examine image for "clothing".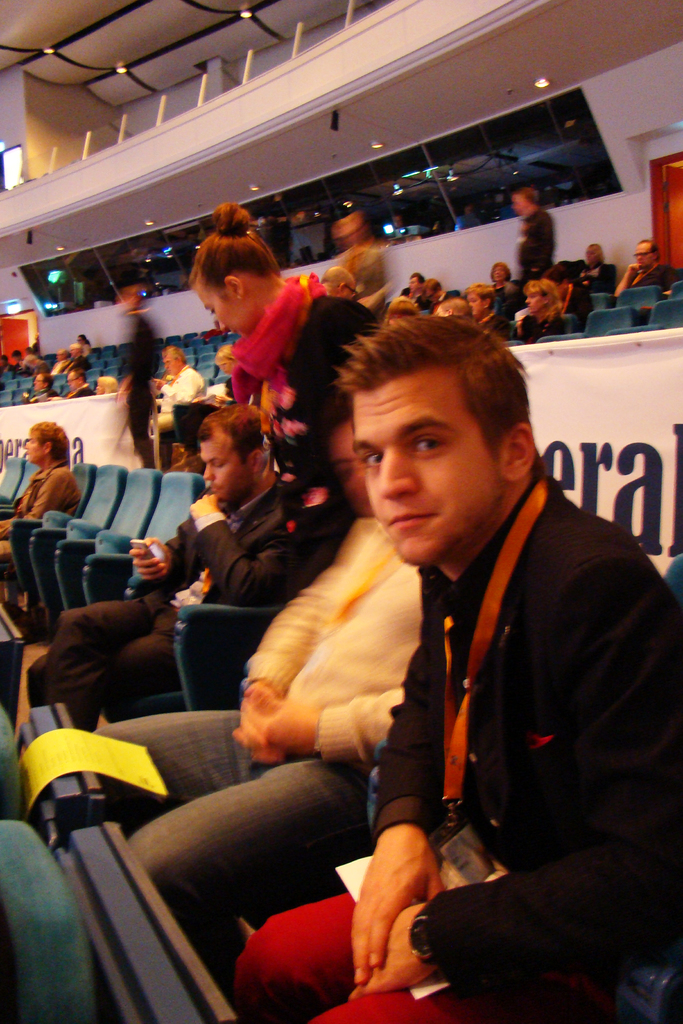
Examination result: left=26, top=474, right=298, bottom=732.
